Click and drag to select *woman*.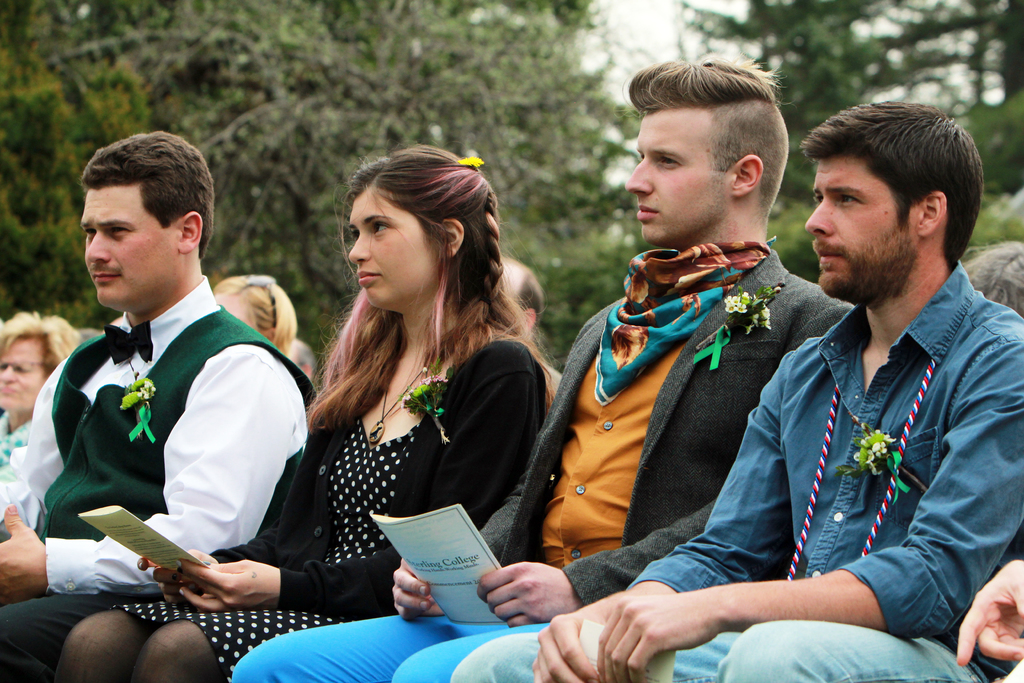
Selection: (left=43, top=143, right=556, bottom=682).
